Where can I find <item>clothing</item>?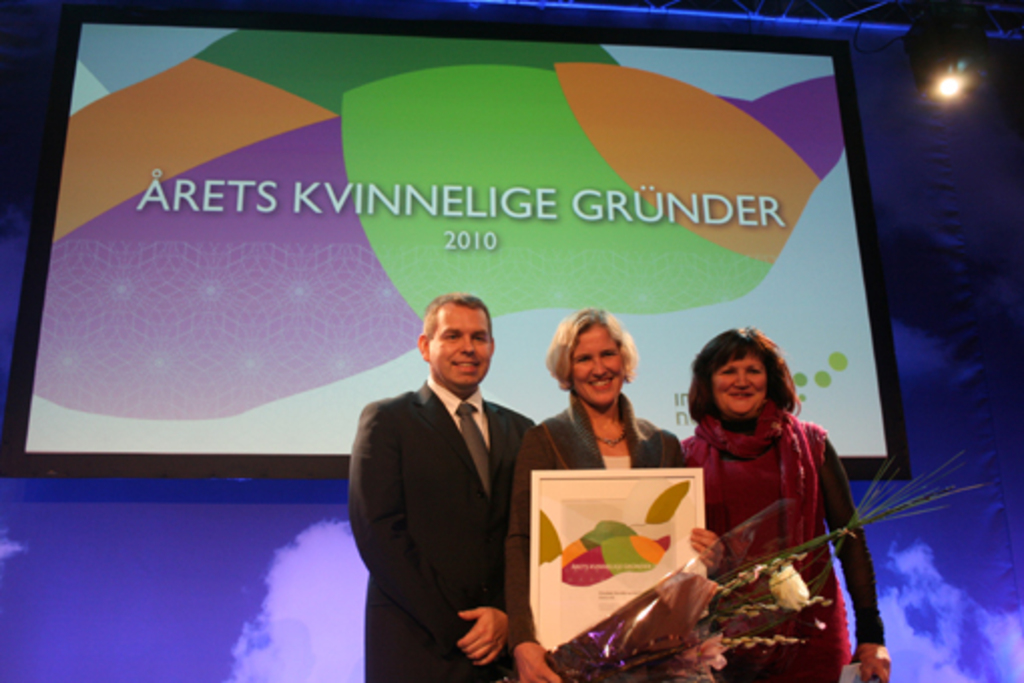
You can find it at box(683, 412, 887, 681).
